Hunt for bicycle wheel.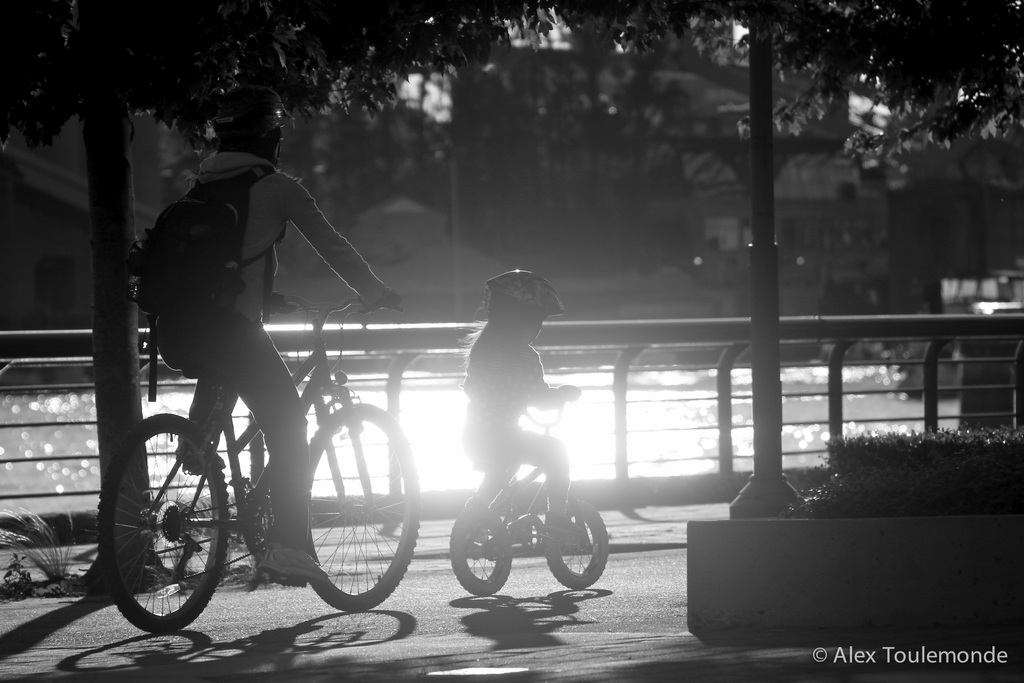
Hunted down at 280,421,385,623.
